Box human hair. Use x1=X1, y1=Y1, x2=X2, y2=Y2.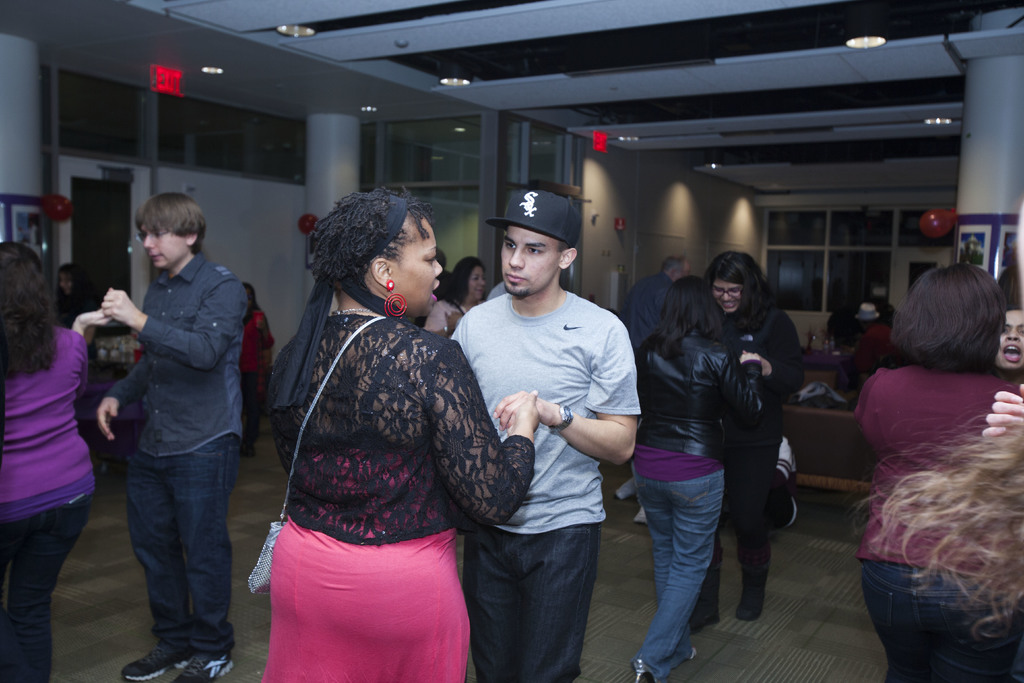
x1=53, y1=261, x2=85, y2=309.
